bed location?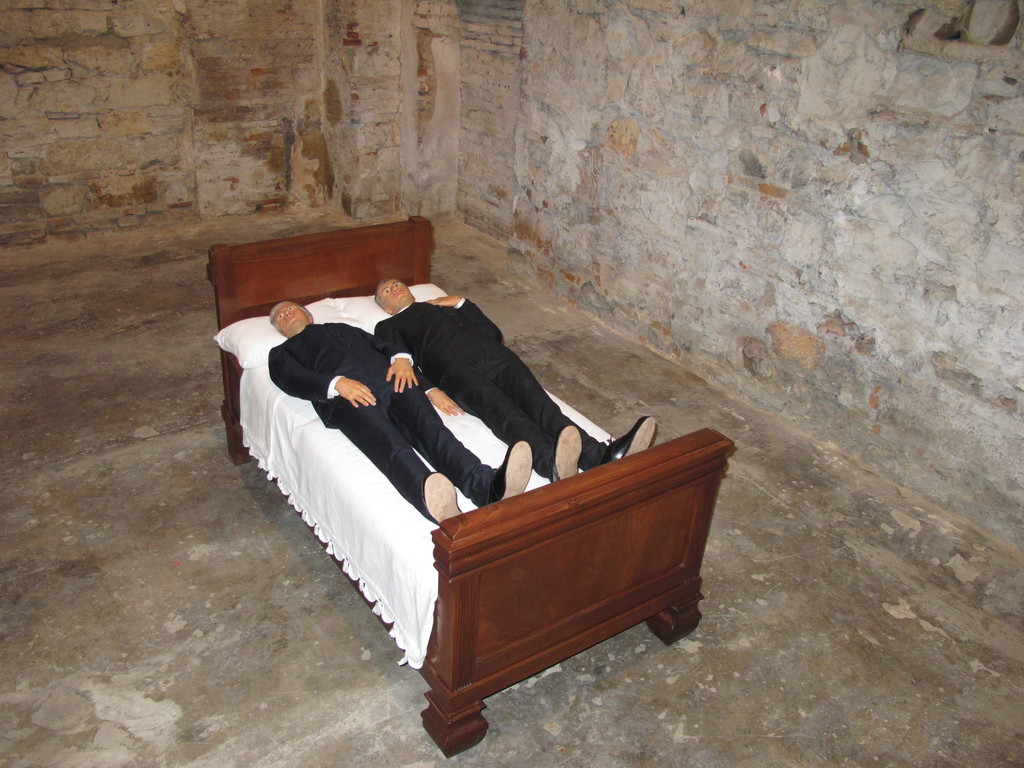
[left=204, top=210, right=742, bottom=764]
